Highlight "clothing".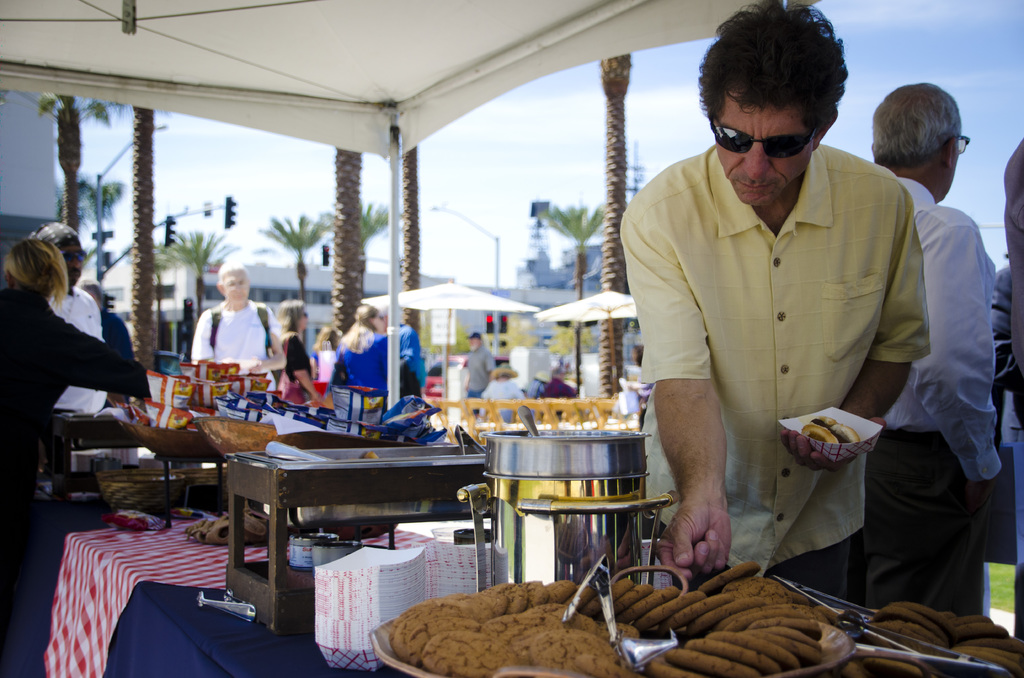
Highlighted region: 541, 376, 582, 396.
